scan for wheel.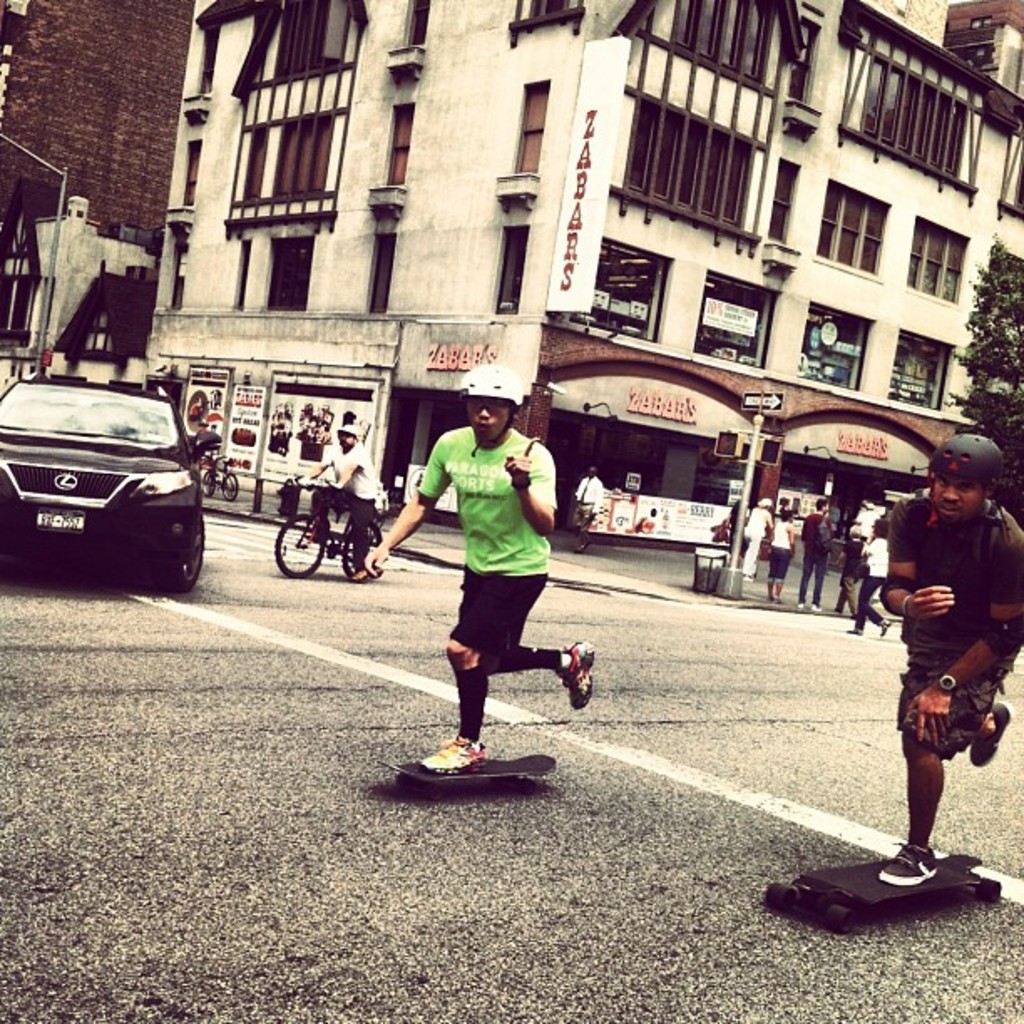
Scan result: [341, 522, 381, 574].
